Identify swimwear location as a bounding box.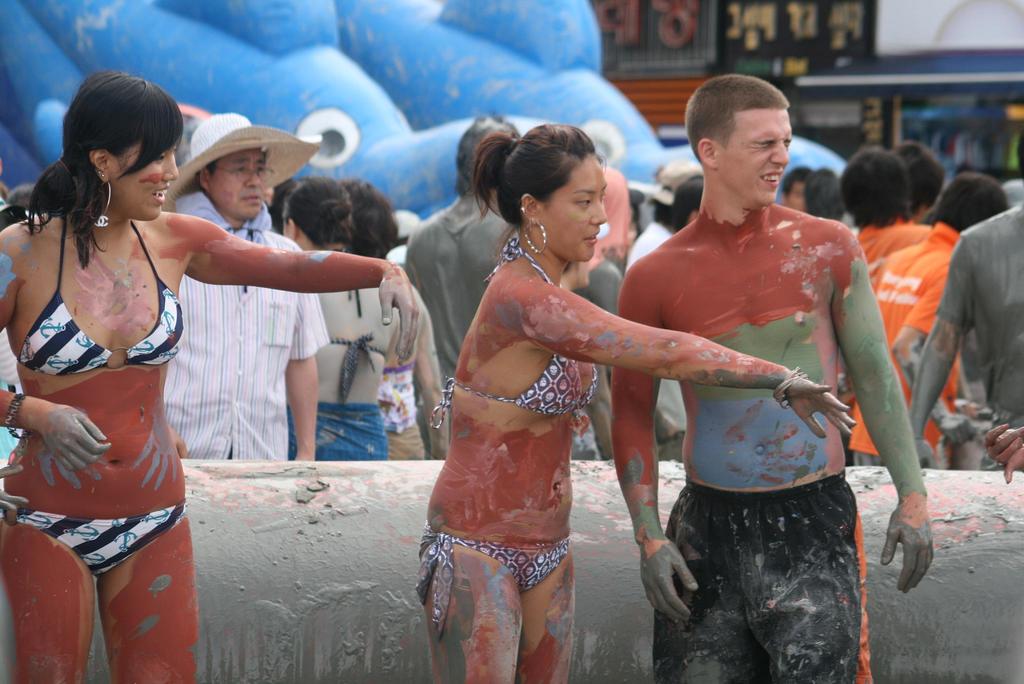
bbox=[412, 527, 570, 644].
